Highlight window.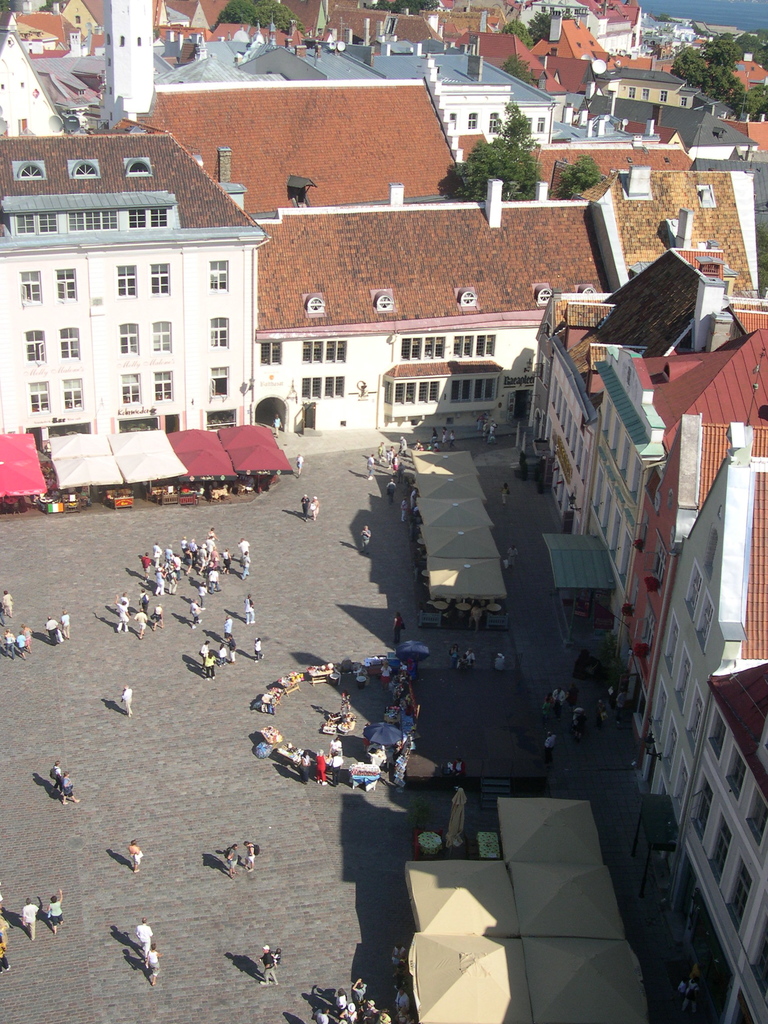
Highlighted region: <region>22, 379, 54, 423</region>.
